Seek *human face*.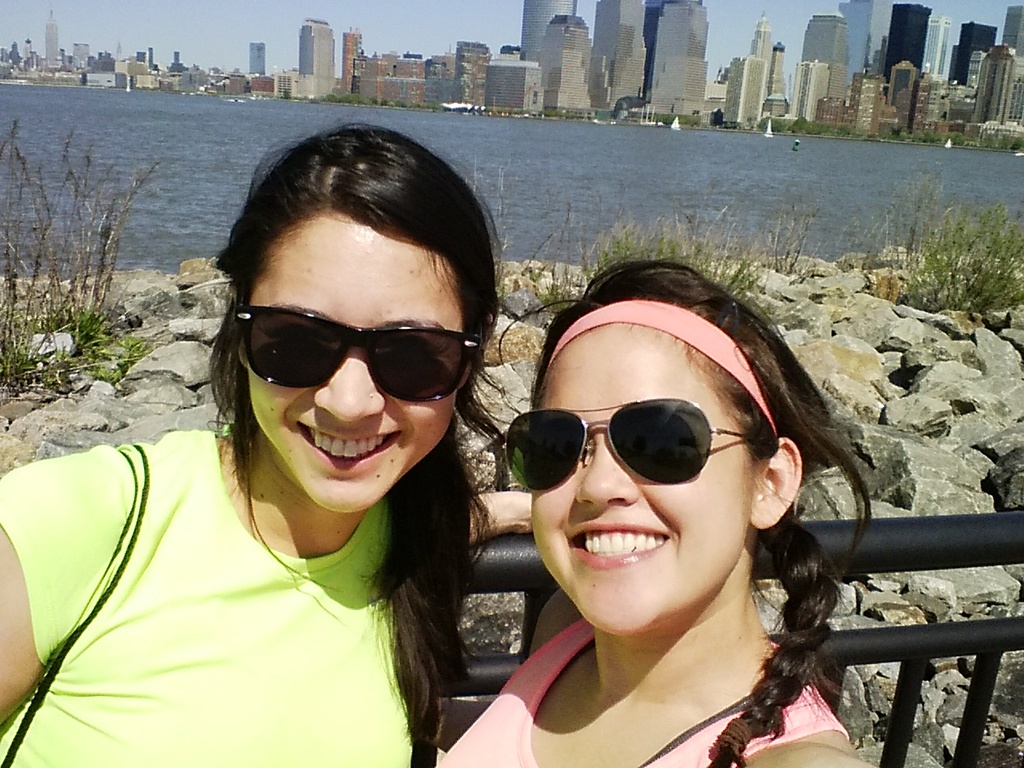
select_region(505, 327, 749, 629).
